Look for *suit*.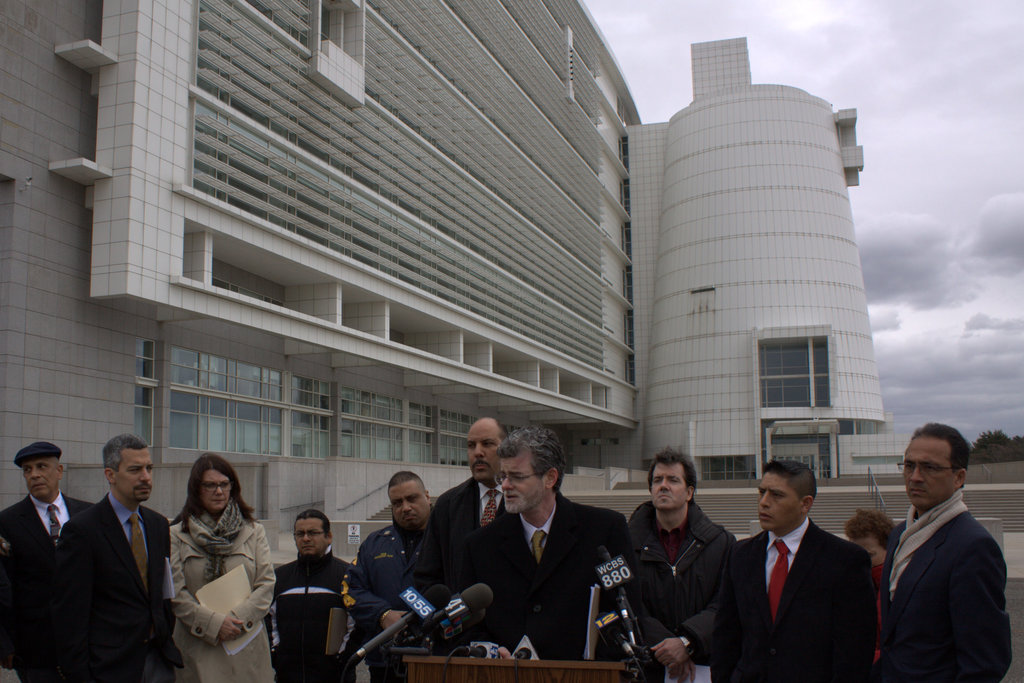
Found: crop(866, 511, 1012, 682).
